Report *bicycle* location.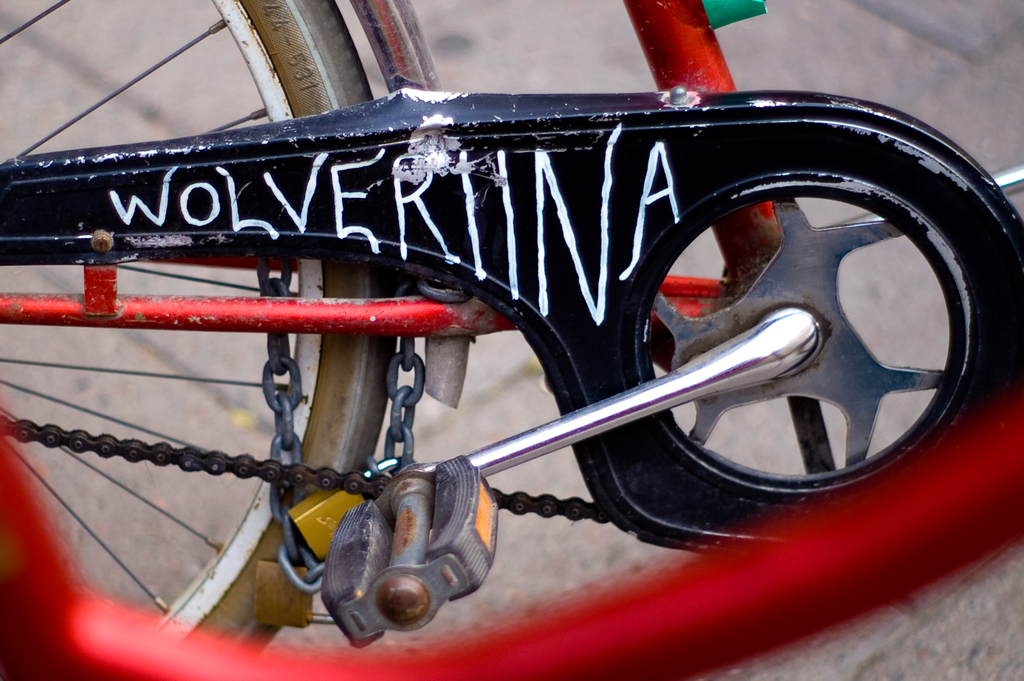
Report: [0, 30, 1023, 639].
